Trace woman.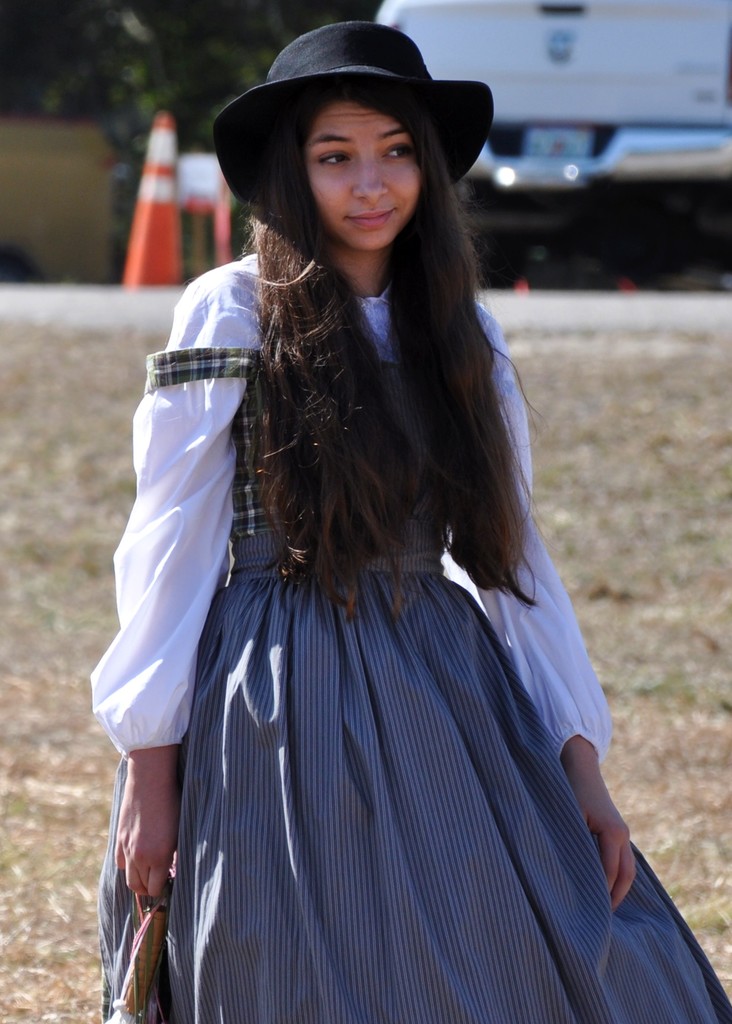
Traced to BBox(88, 19, 731, 1023).
